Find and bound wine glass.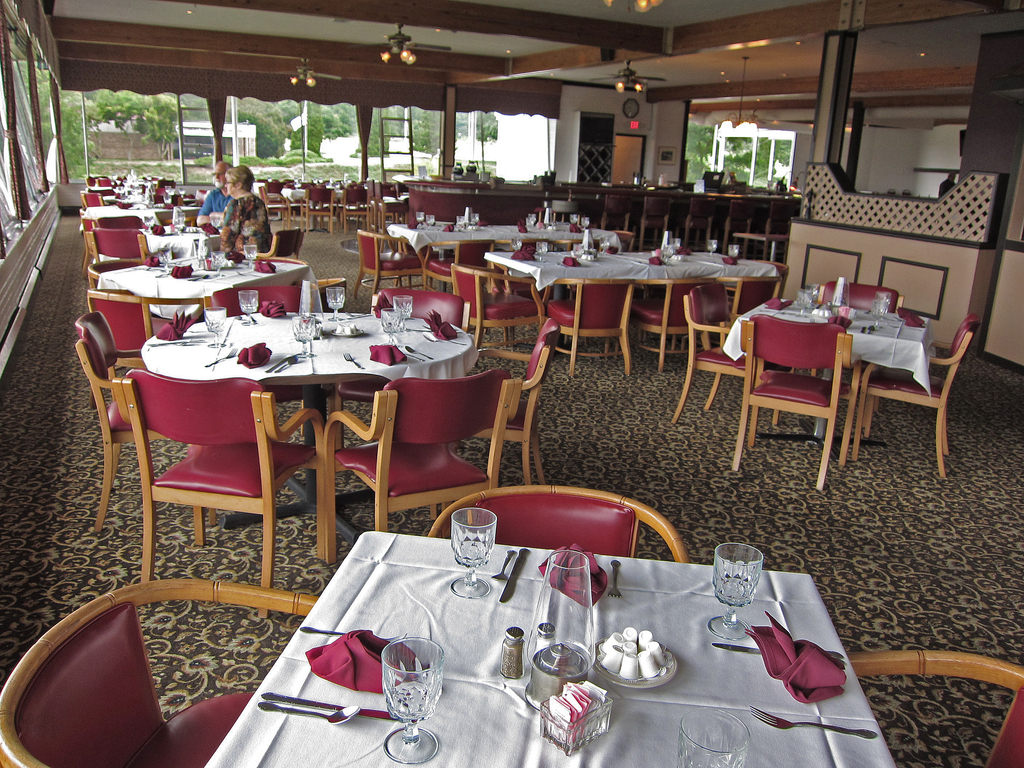
Bound: left=452, top=508, right=499, bottom=596.
